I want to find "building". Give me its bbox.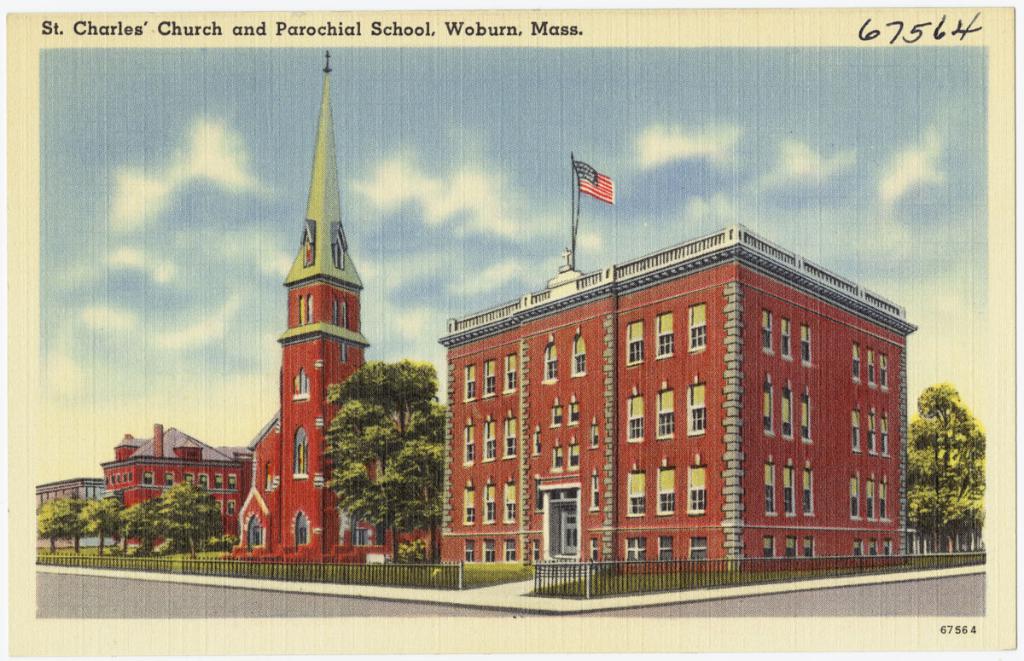
locate(441, 221, 919, 577).
